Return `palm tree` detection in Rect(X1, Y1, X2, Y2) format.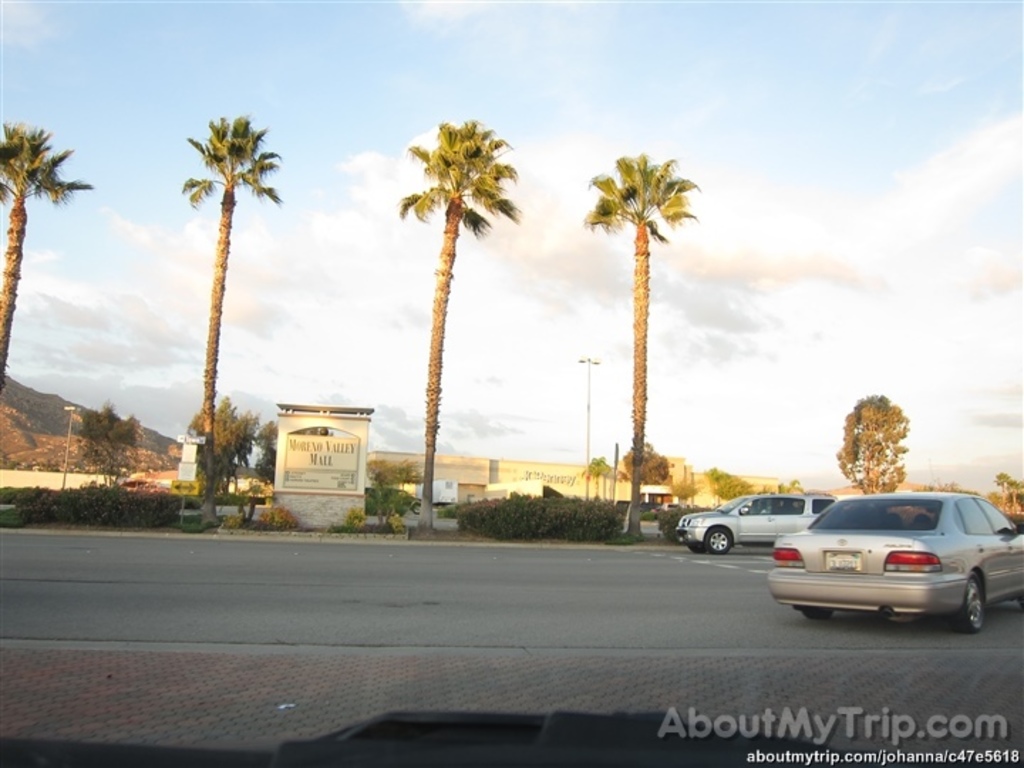
Rect(185, 114, 265, 459).
